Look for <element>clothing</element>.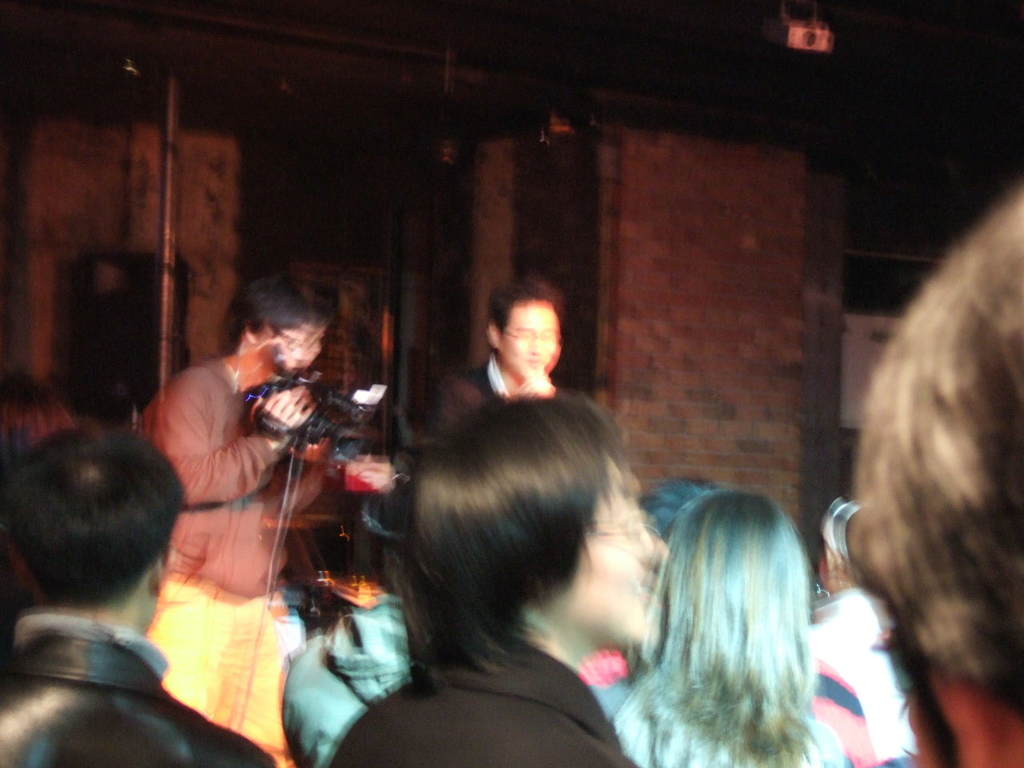
Found: <box>134,353,320,605</box>.
